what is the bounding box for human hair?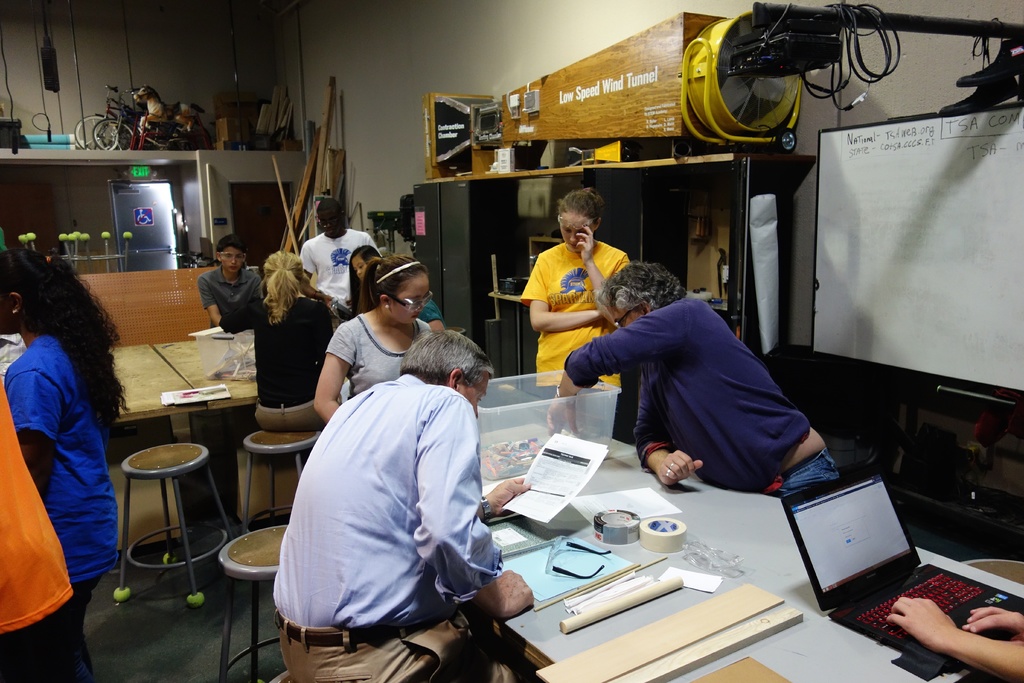
l=360, t=255, r=427, b=317.
